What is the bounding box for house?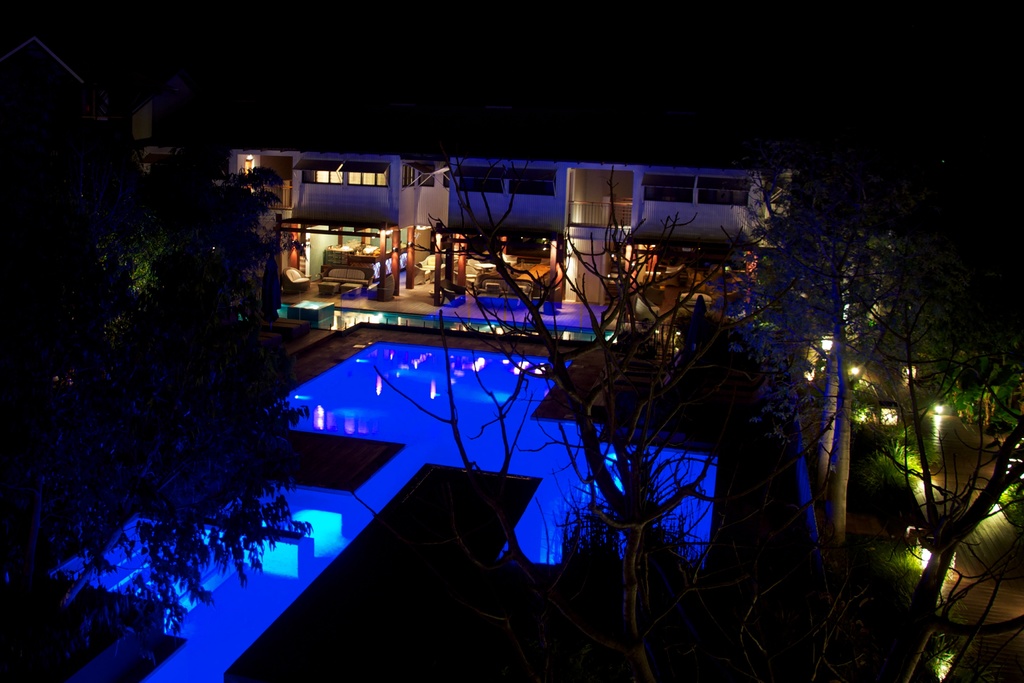
[x1=208, y1=159, x2=804, y2=324].
